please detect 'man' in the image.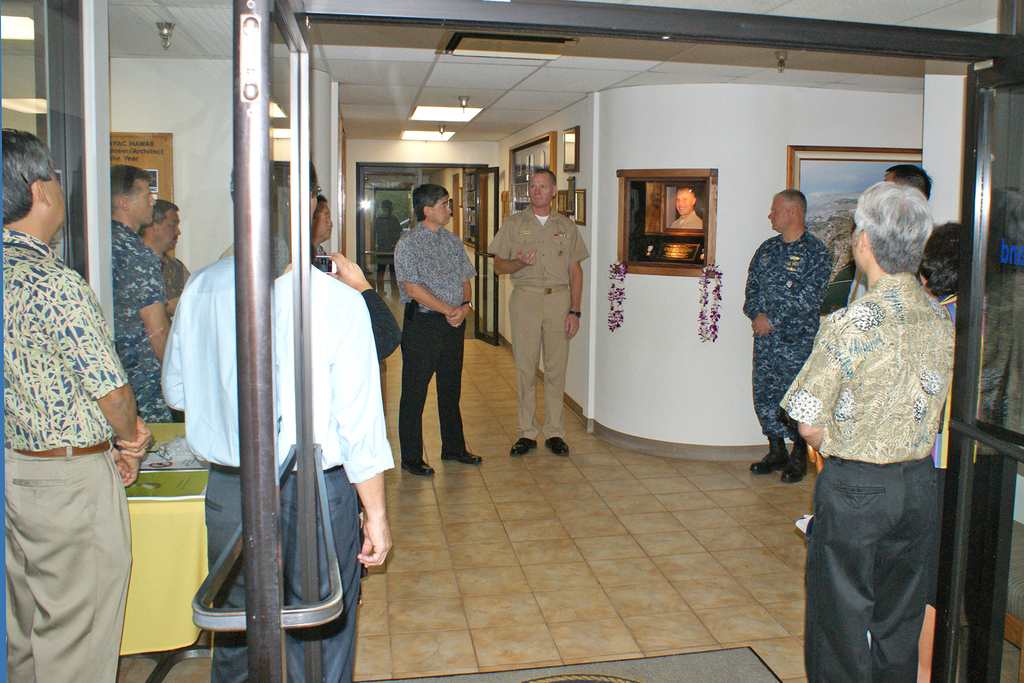
(x1=790, y1=184, x2=966, y2=682).
